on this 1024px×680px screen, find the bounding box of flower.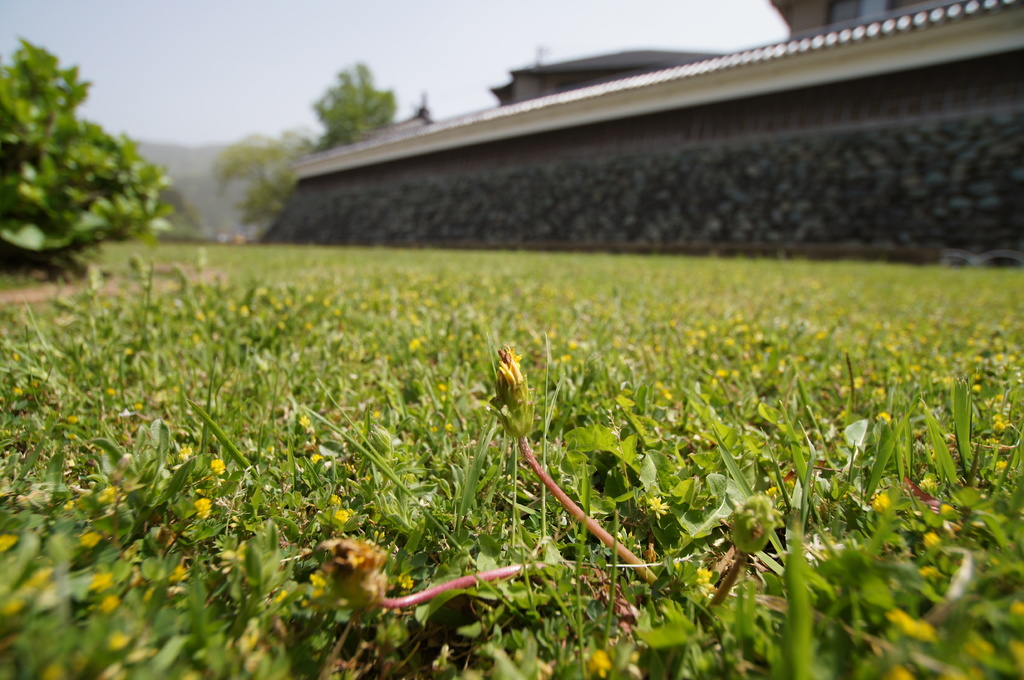
Bounding box: BBox(193, 497, 212, 519).
